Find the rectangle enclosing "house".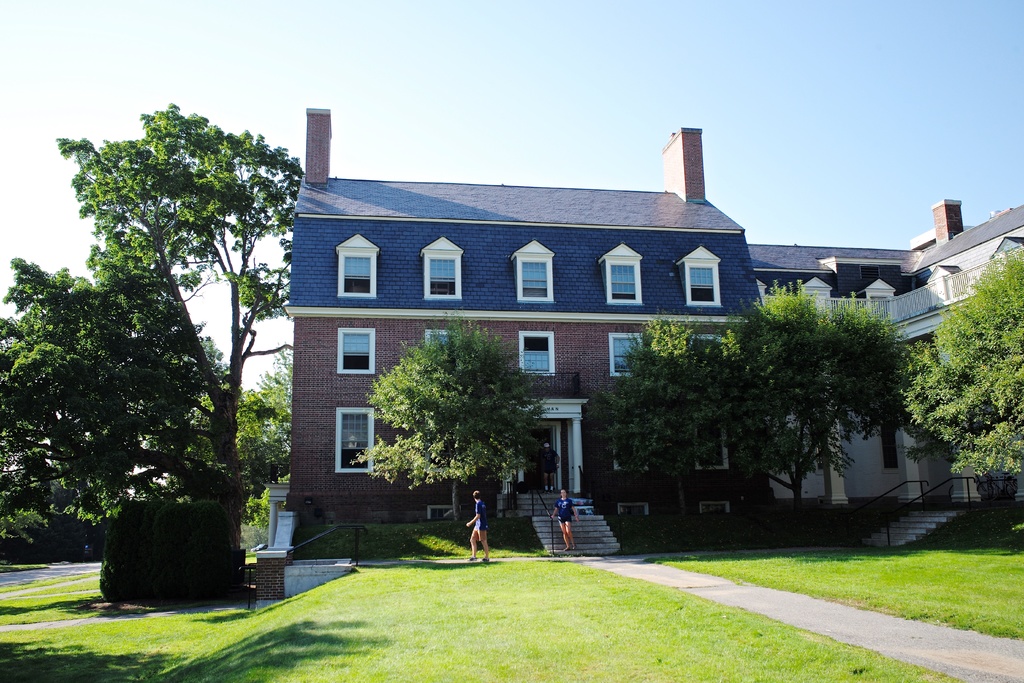
bbox=[255, 114, 894, 559].
